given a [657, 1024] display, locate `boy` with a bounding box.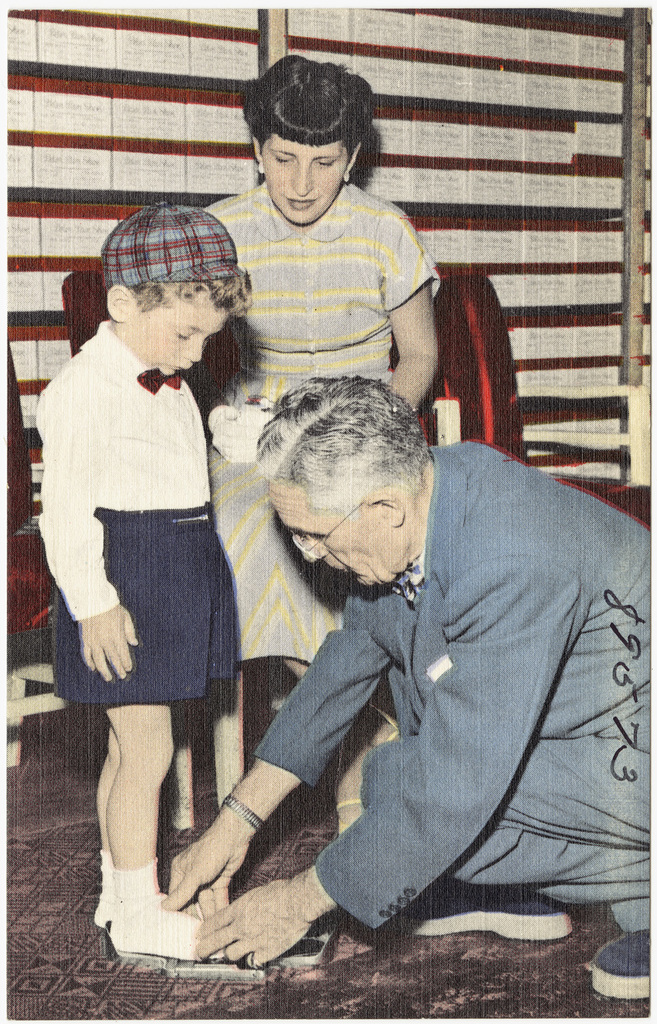
Located: bbox=(21, 212, 290, 944).
